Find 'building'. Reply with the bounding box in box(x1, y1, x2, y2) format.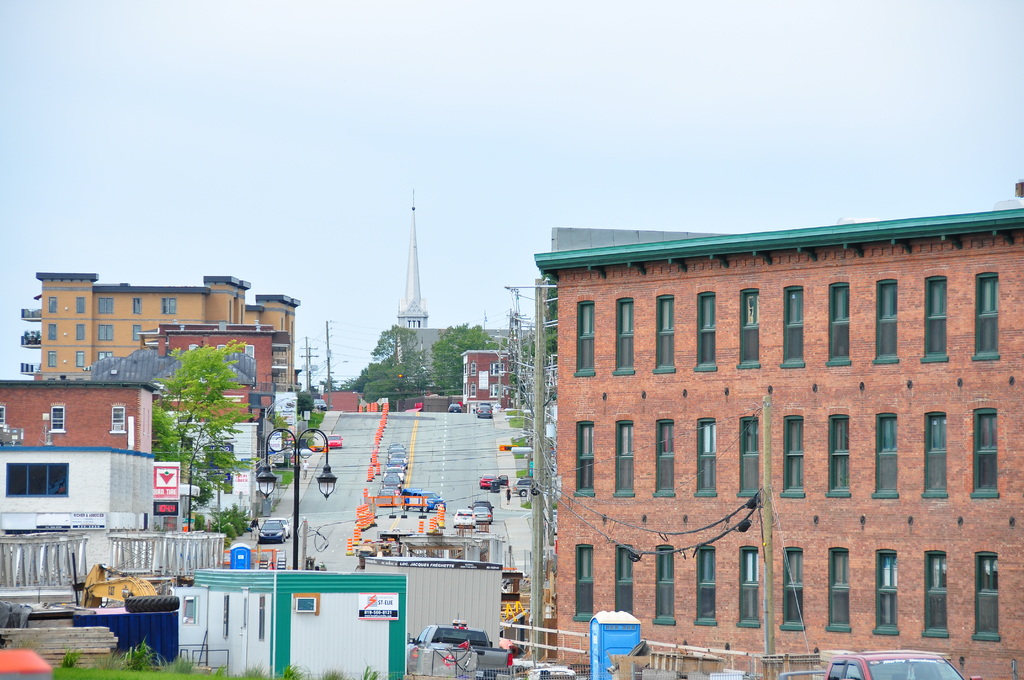
box(0, 273, 307, 578).
